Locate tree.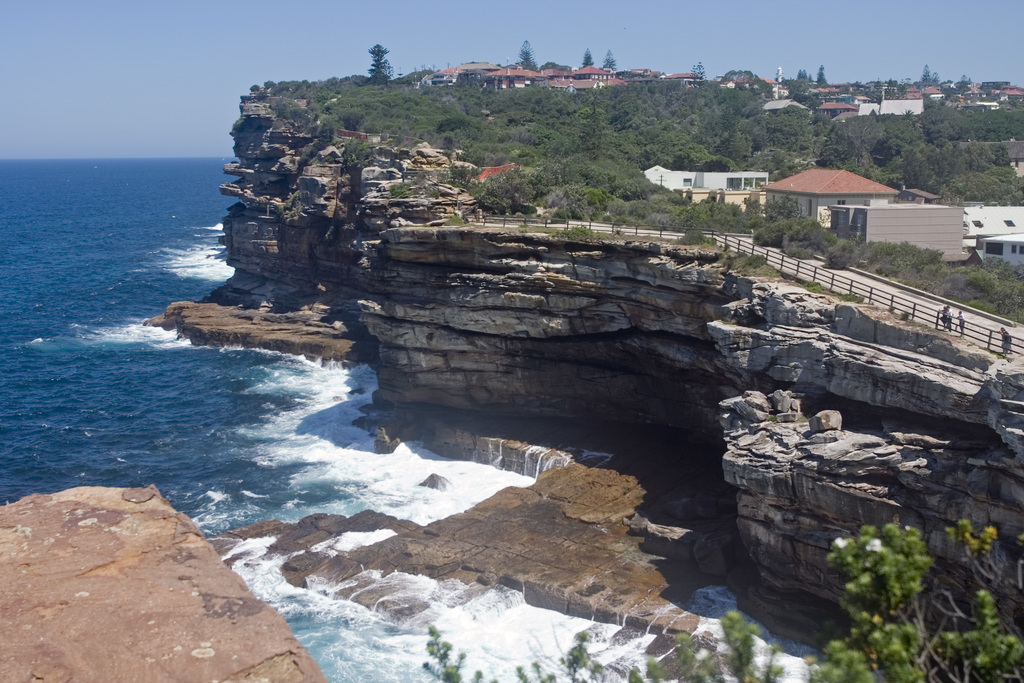
Bounding box: BBox(797, 64, 808, 83).
